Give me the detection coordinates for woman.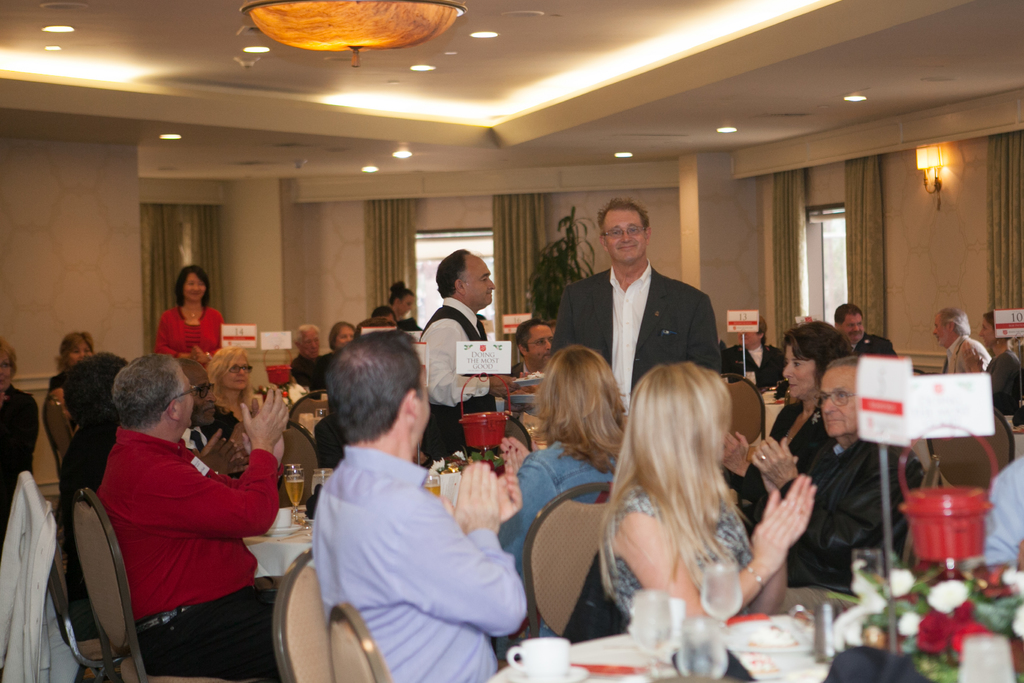
[left=44, top=328, right=105, bottom=422].
